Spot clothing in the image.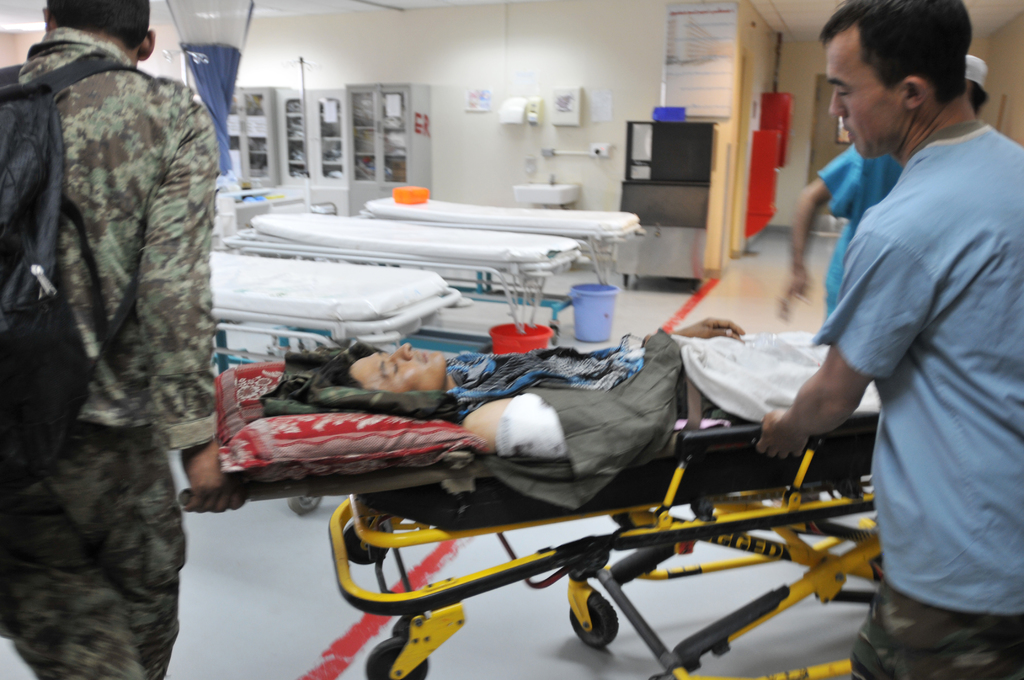
clothing found at l=0, t=31, r=216, b=679.
